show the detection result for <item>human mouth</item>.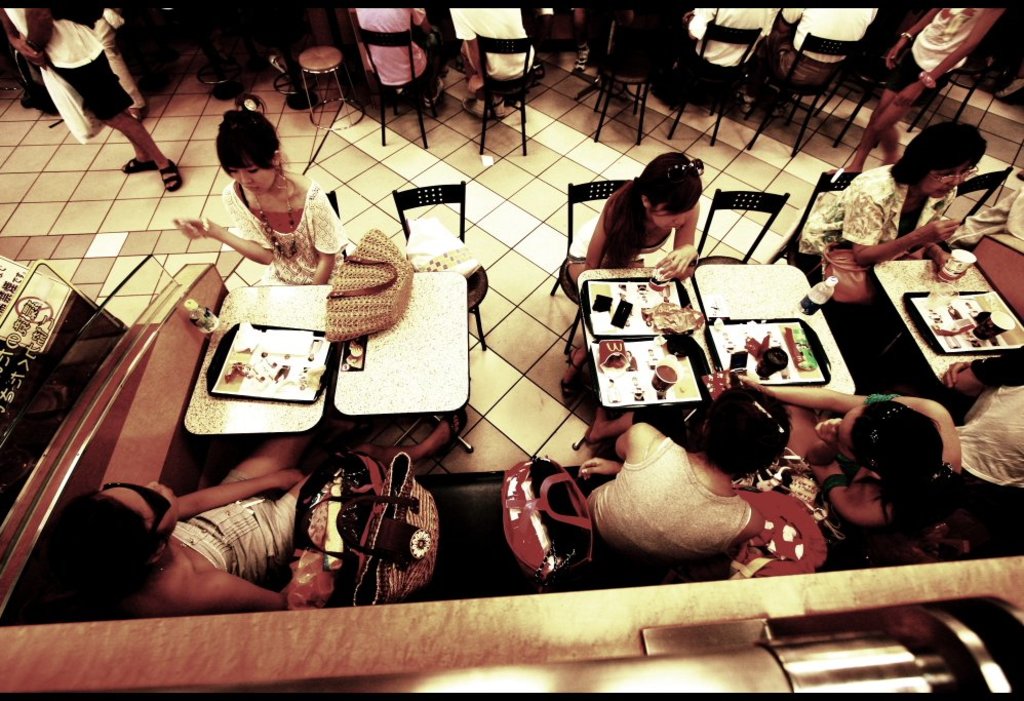
<box>245,182,258,196</box>.
